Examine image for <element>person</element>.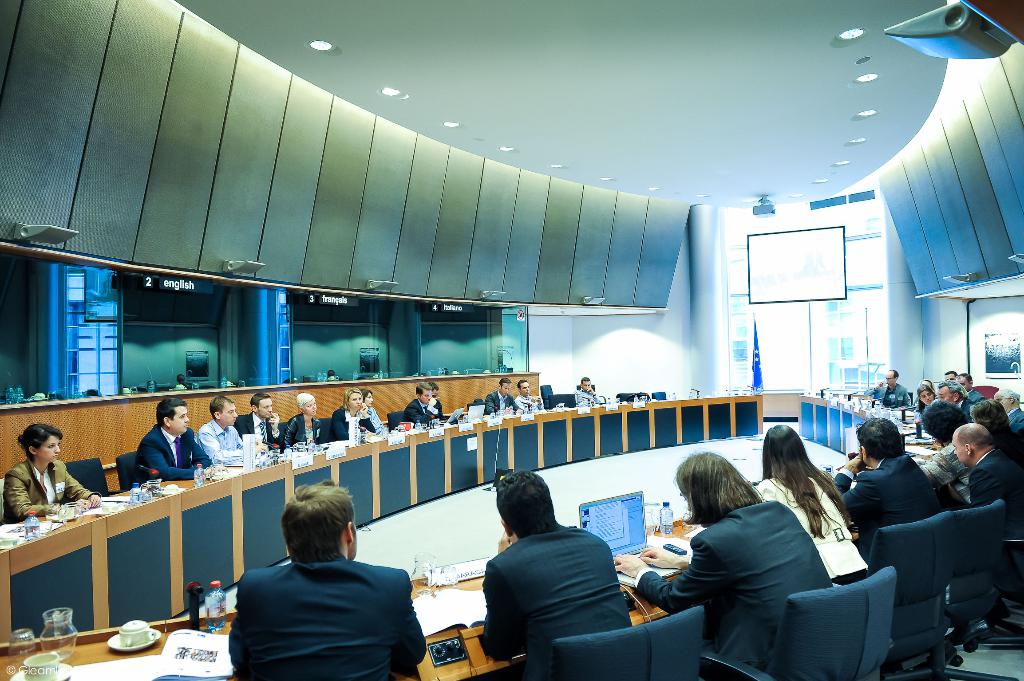
Examination result: rect(959, 376, 977, 393).
